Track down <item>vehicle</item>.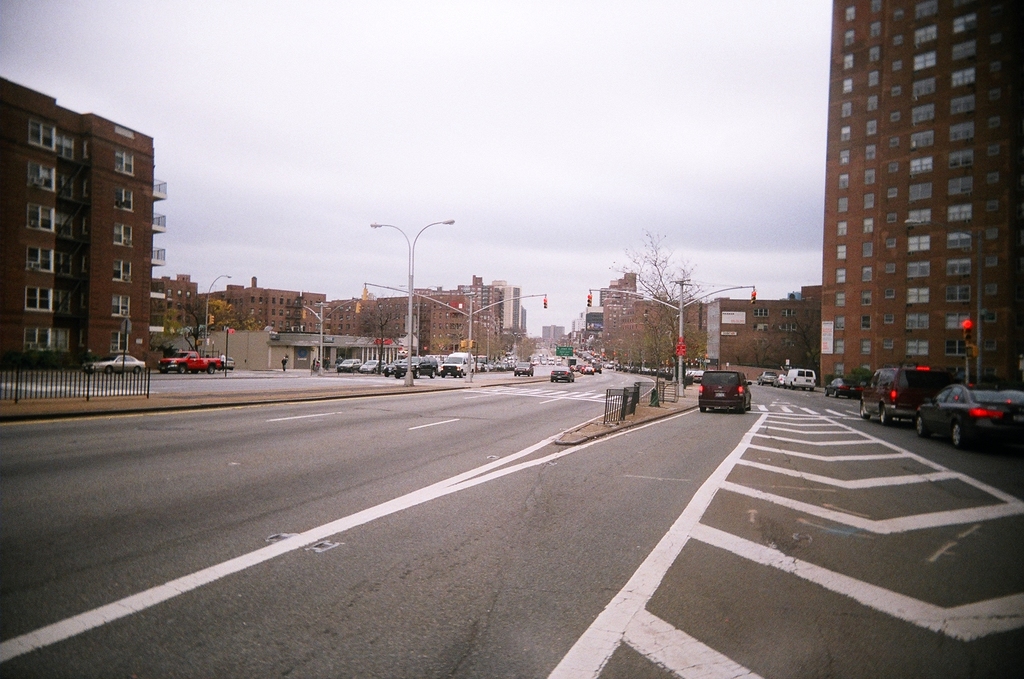
Tracked to [496,361,509,373].
